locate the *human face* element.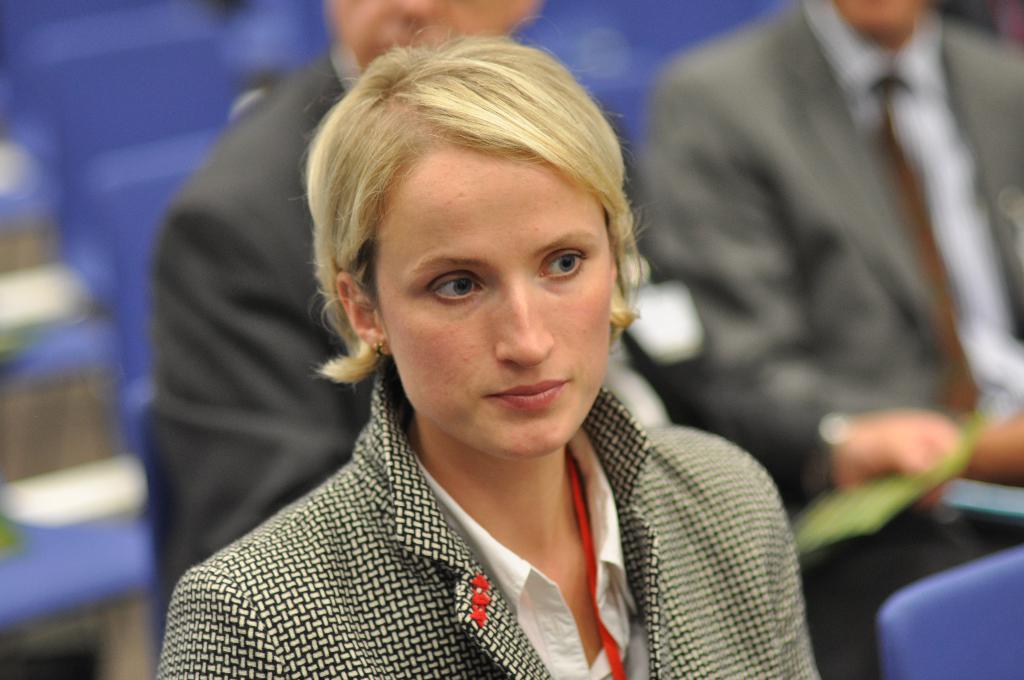
Element bbox: (left=360, top=107, right=622, bottom=464).
